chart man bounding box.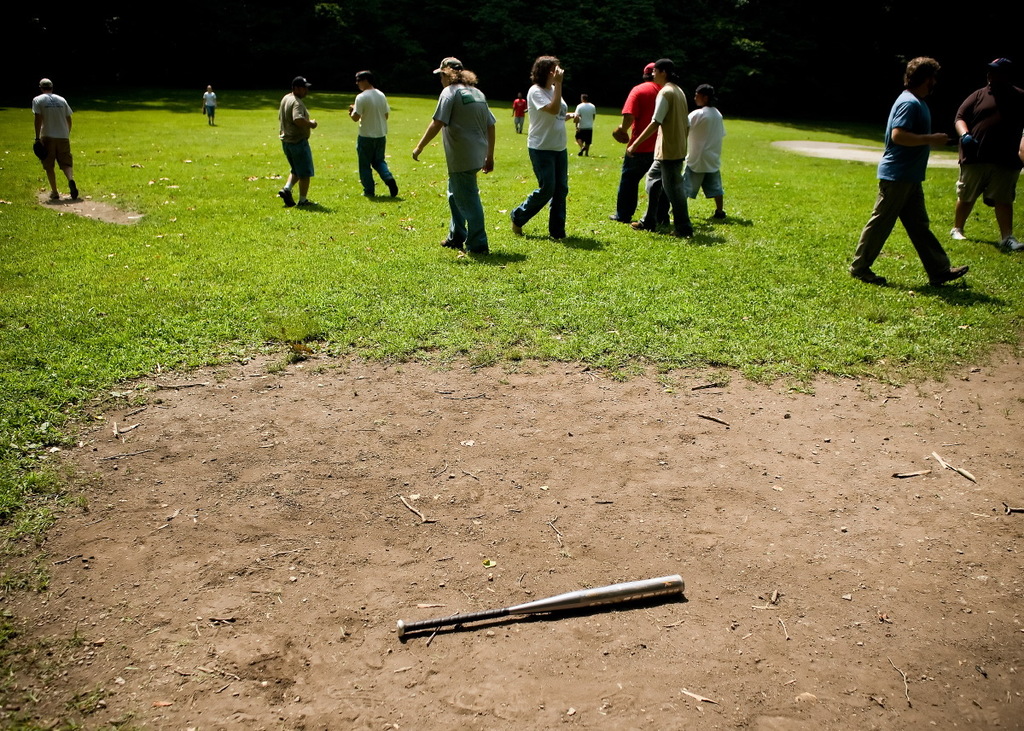
Charted: 626,58,693,237.
